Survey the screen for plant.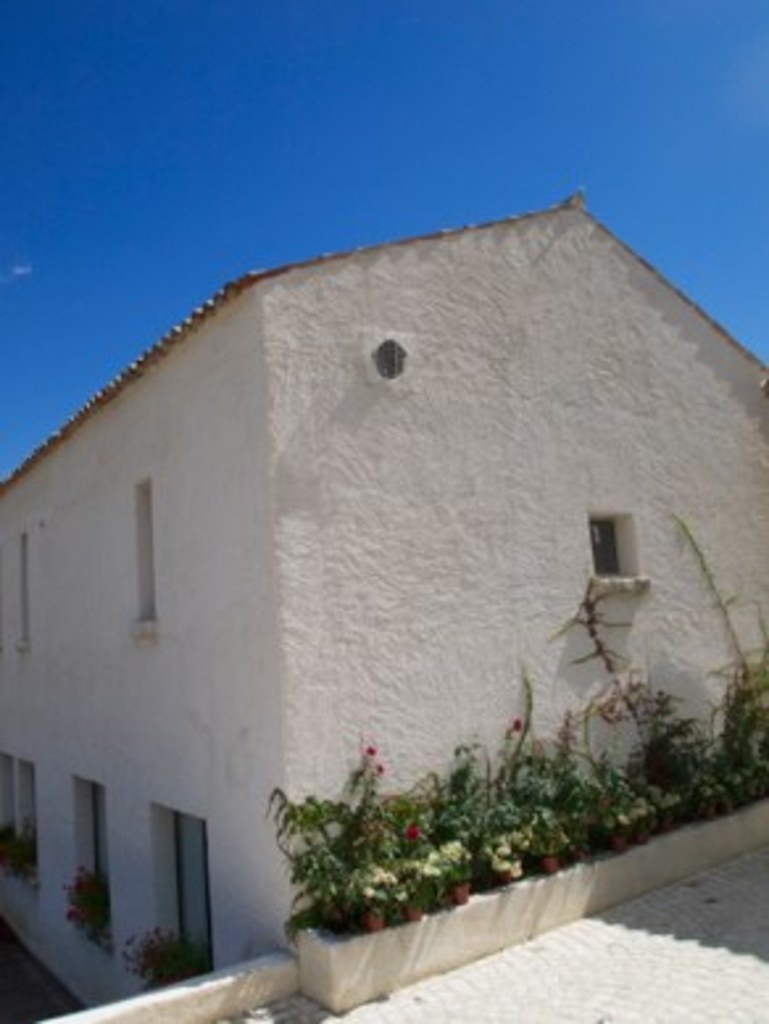
Survey found: rect(55, 858, 113, 945).
